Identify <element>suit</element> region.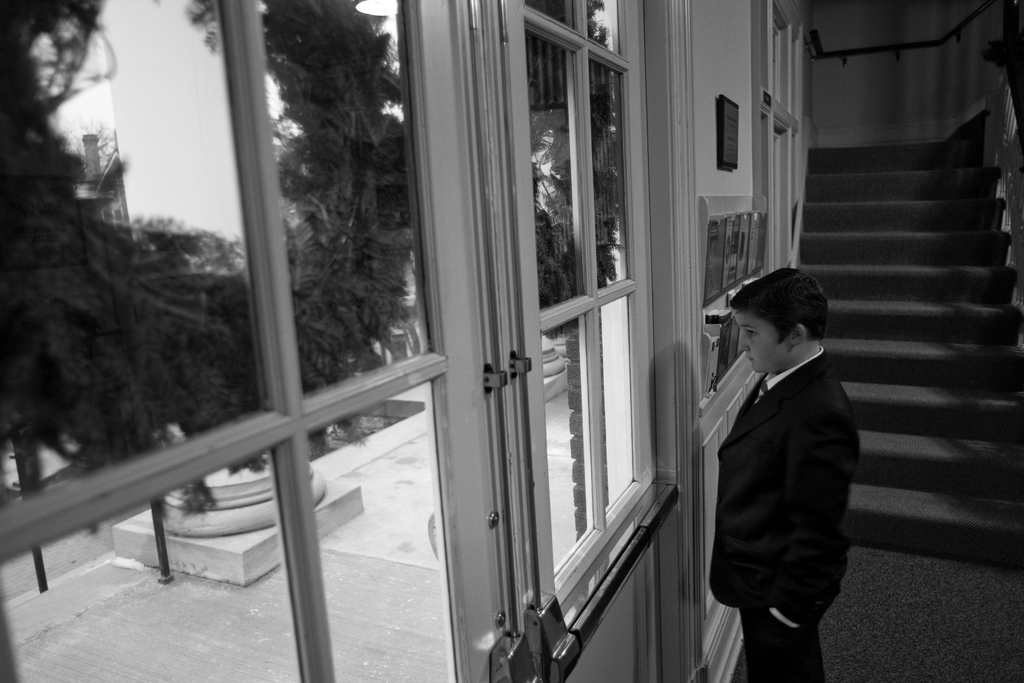
Region: Rect(692, 302, 865, 661).
